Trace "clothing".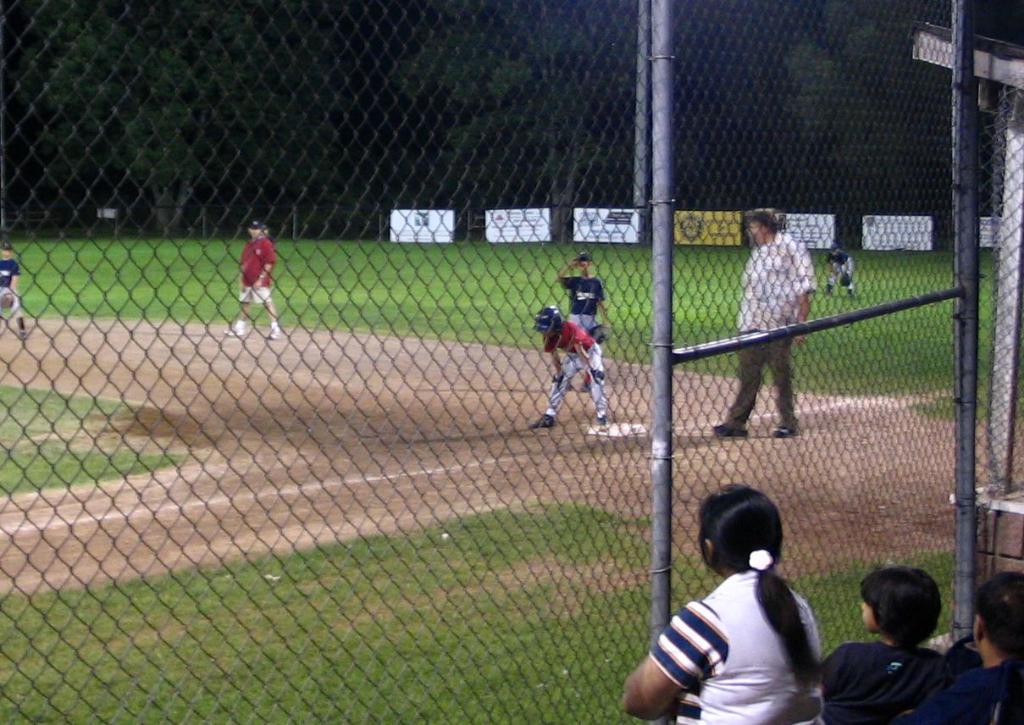
Traced to [x1=734, y1=229, x2=815, y2=429].
